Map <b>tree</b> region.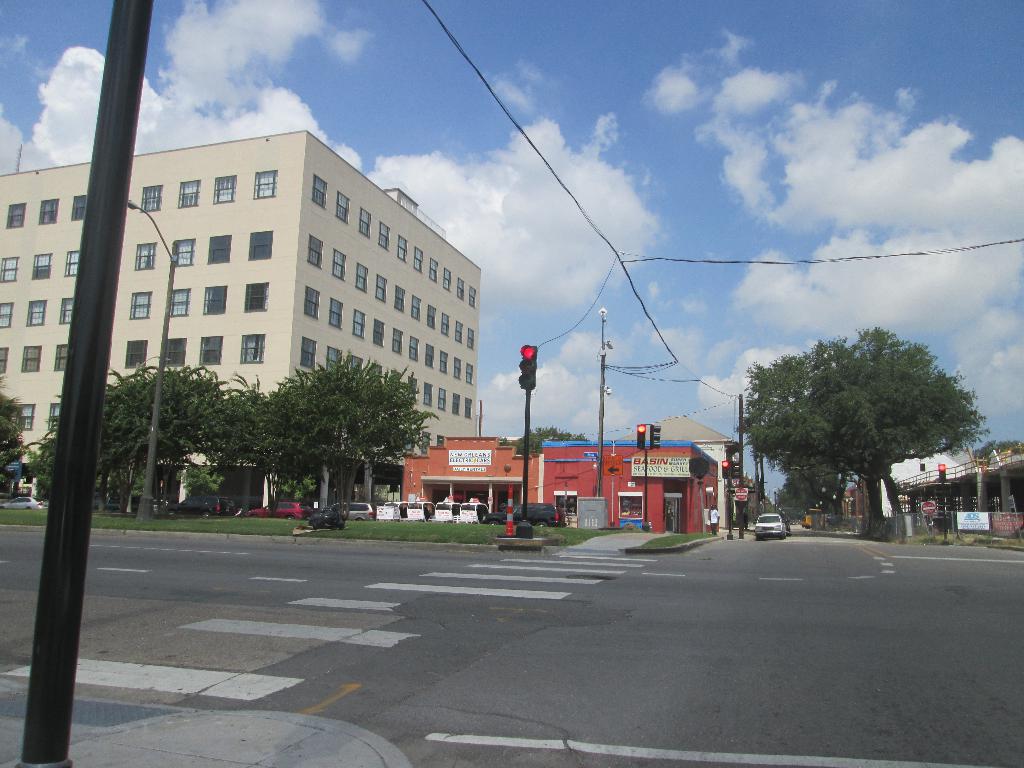
Mapped to l=509, t=426, r=589, b=454.
